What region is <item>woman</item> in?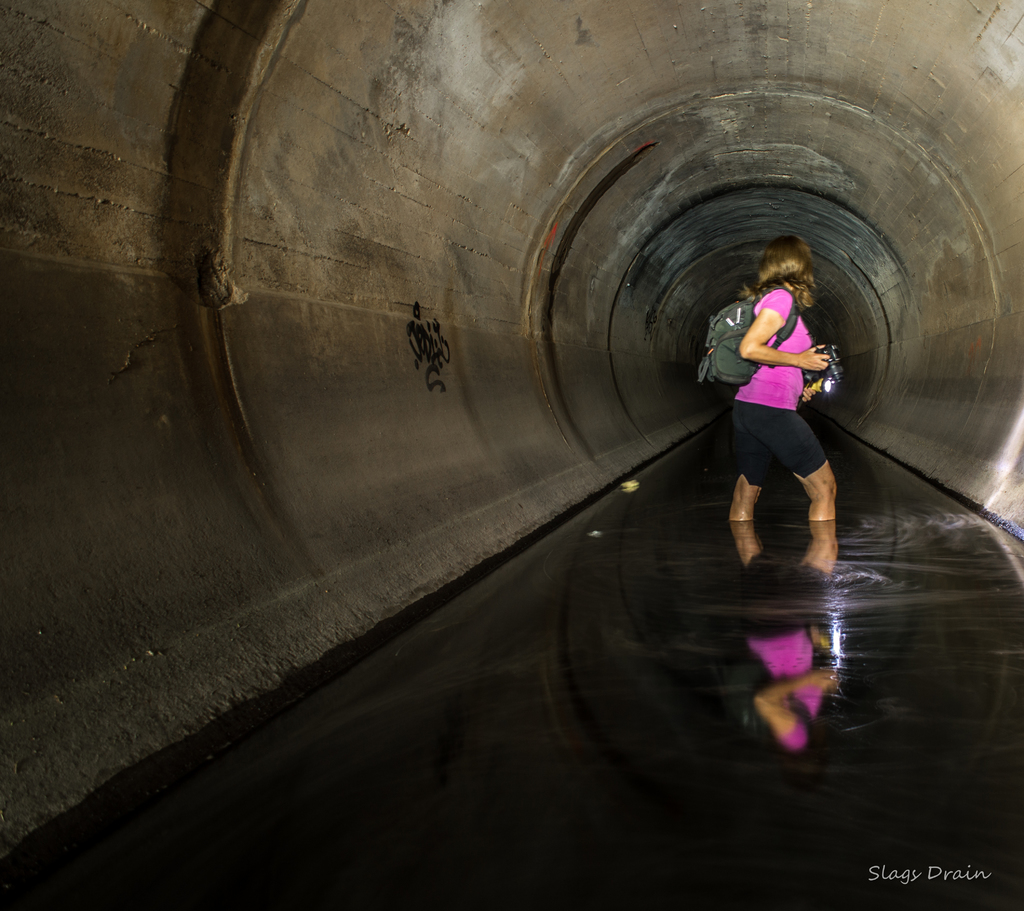
x1=728 y1=248 x2=863 y2=579.
